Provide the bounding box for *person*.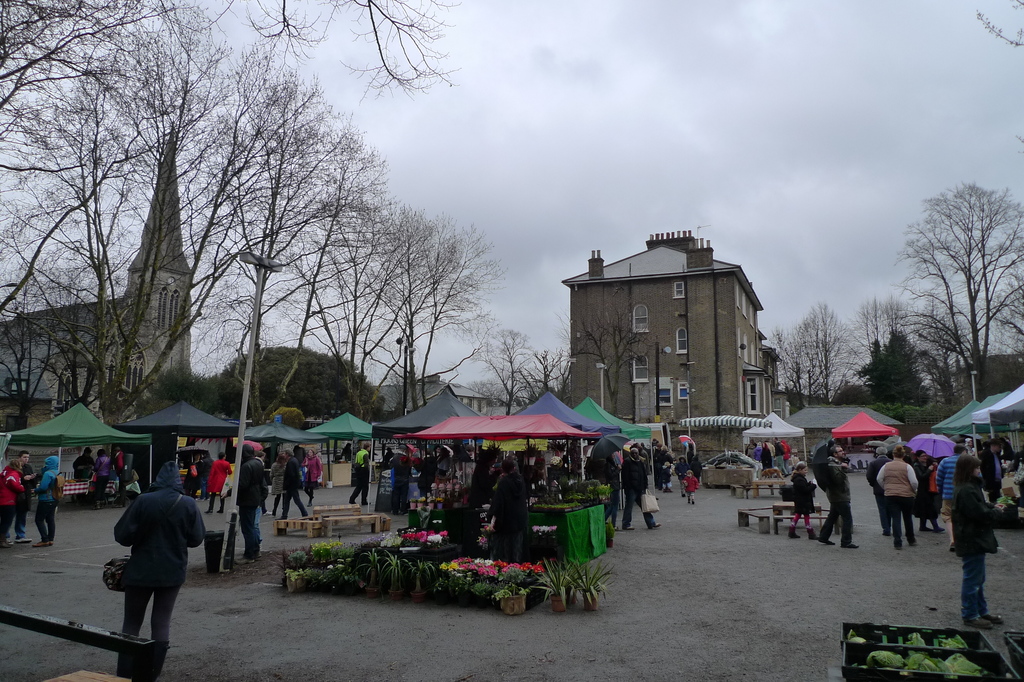
[125, 477, 147, 498].
